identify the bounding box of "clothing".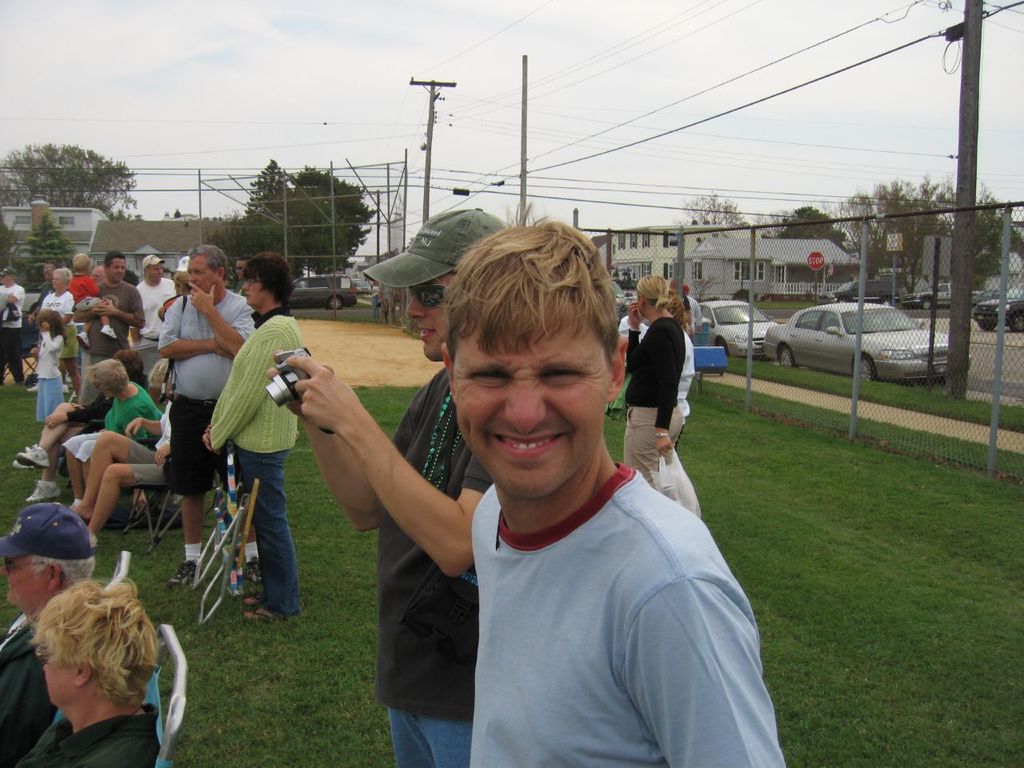
<box>620,315,685,490</box>.
